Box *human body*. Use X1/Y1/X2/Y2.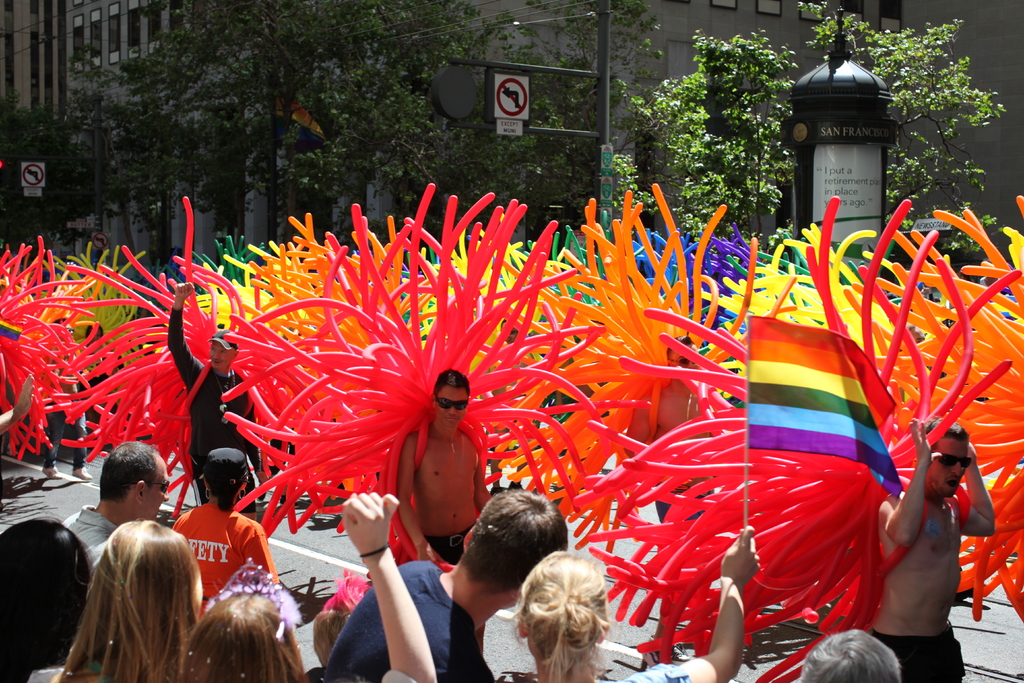
342/488/438/682.
